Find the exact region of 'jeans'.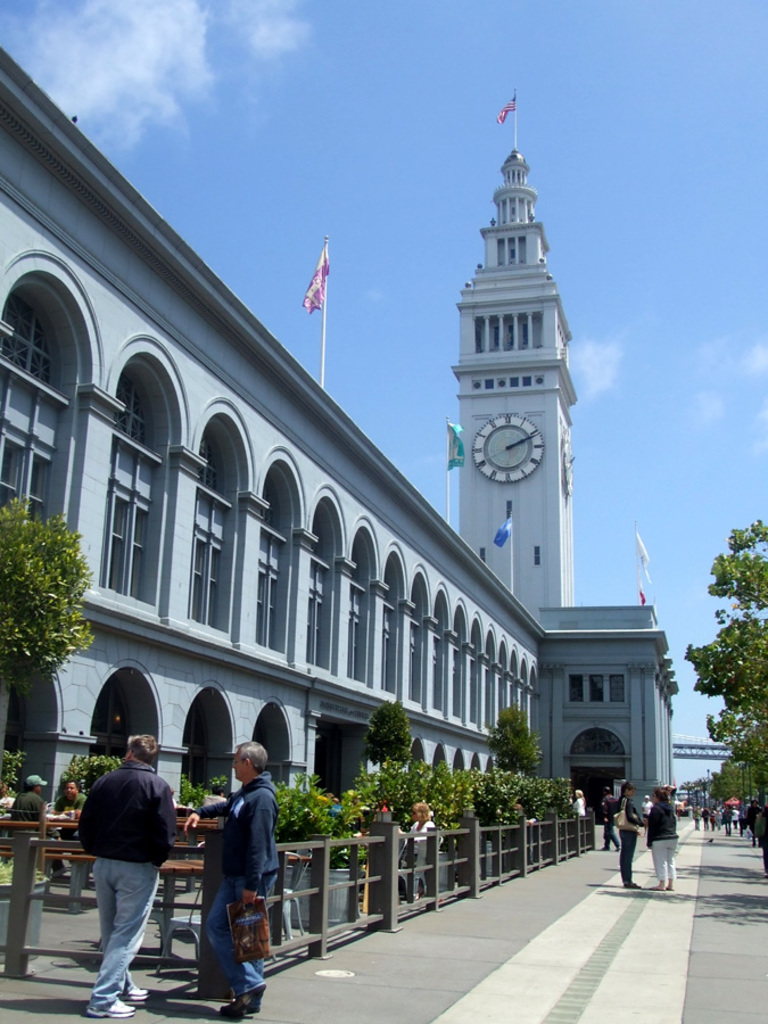
Exact region: region(652, 842, 679, 889).
